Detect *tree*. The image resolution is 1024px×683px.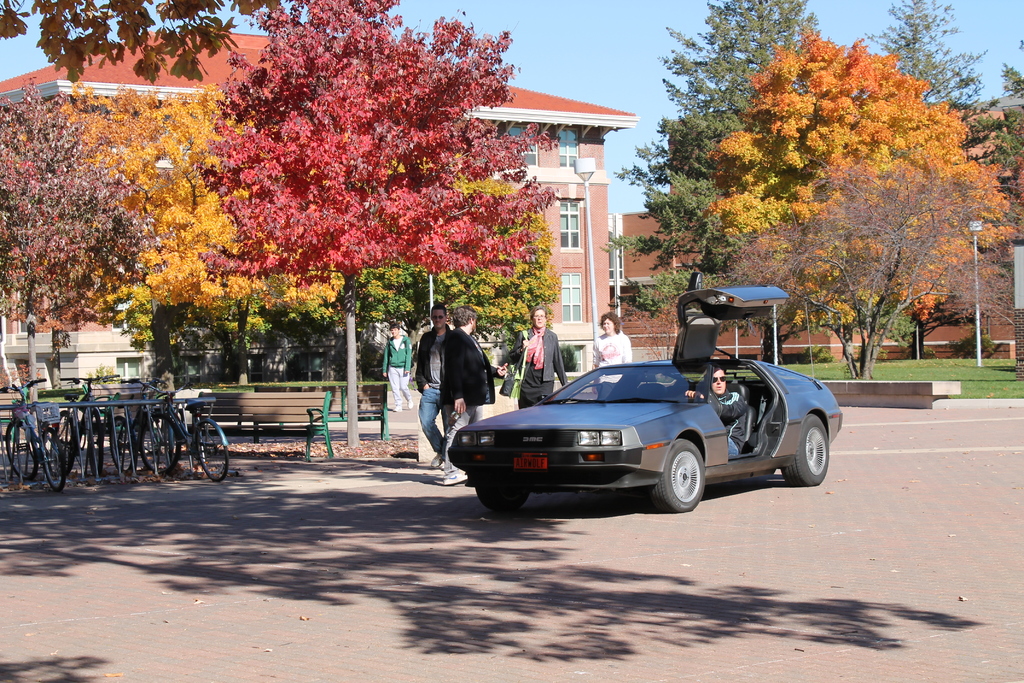
pyautogui.locateOnScreen(861, 0, 1023, 377).
